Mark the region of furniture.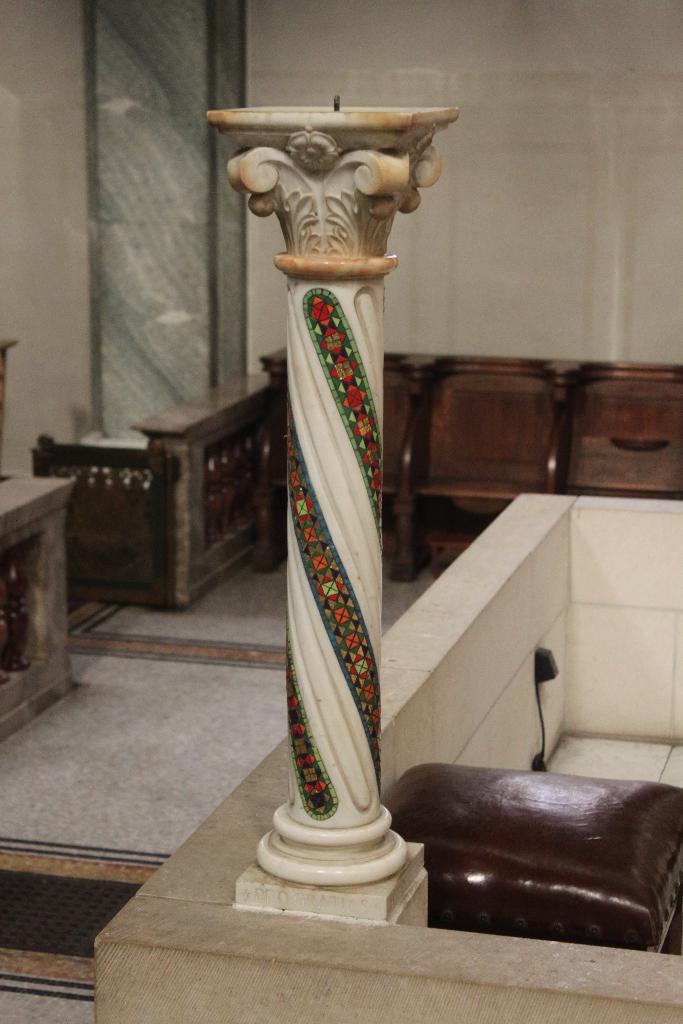
Region: region(400, 356, 554, 574).
